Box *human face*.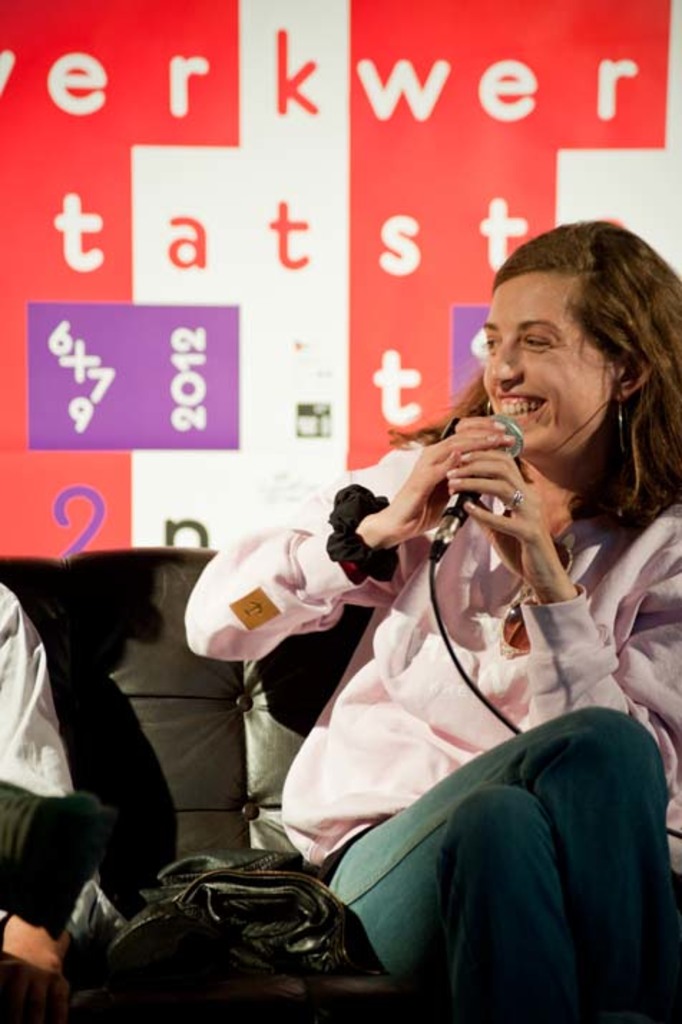
483 281 613 453.
